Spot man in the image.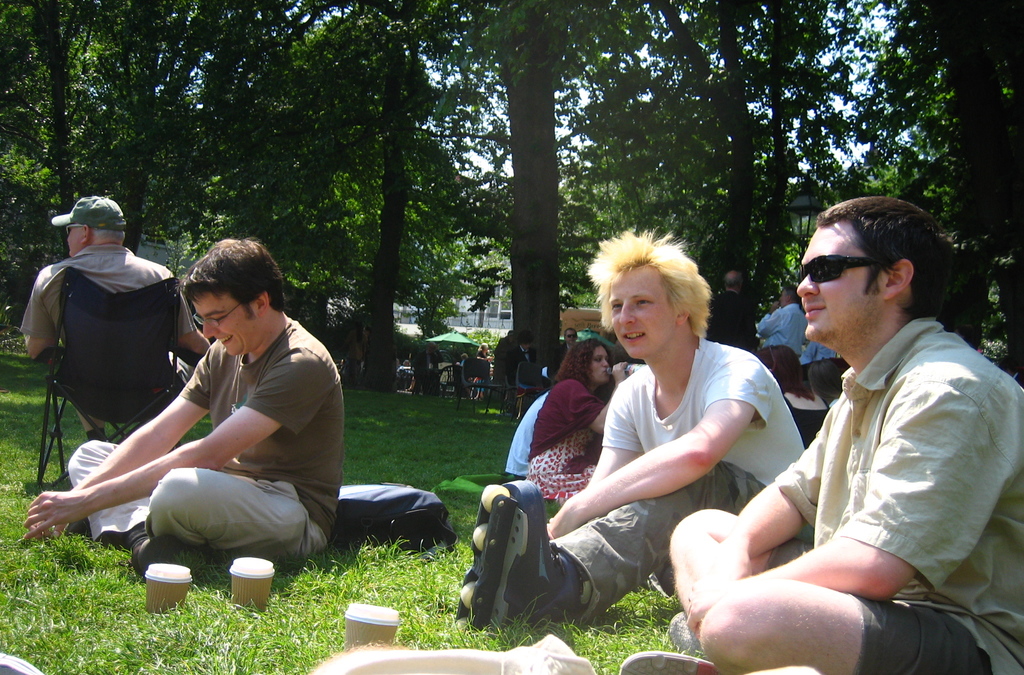
man found at select_region(806, 331, 851, 368).
